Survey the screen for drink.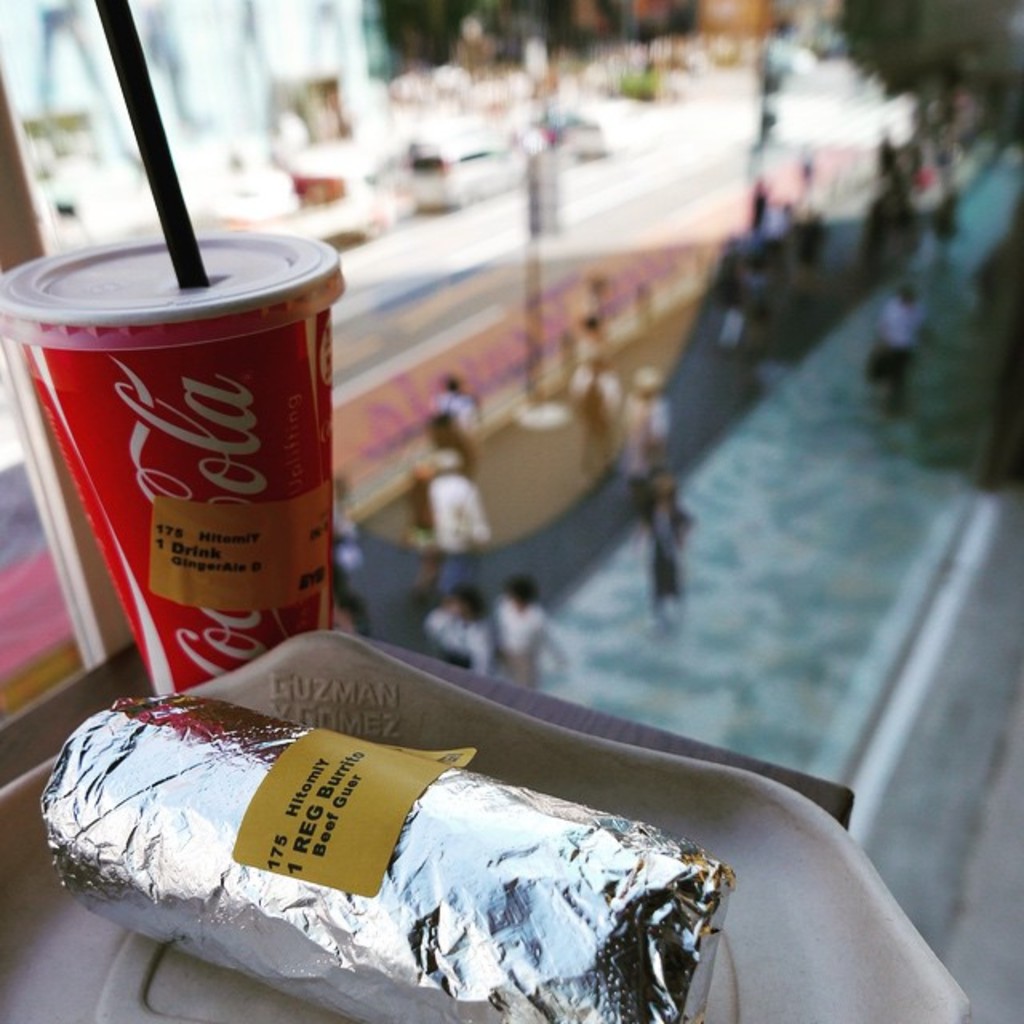
Survey found: [x1=27, y1=208, x2=355, y2=696].
